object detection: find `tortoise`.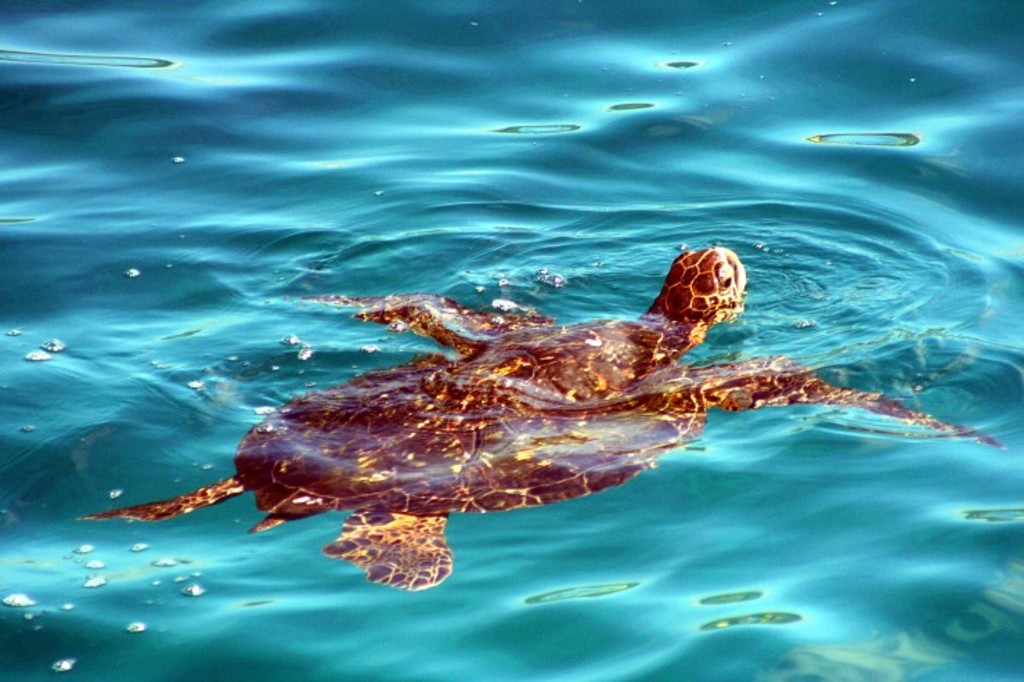
[82, 245, 1003, 596].
